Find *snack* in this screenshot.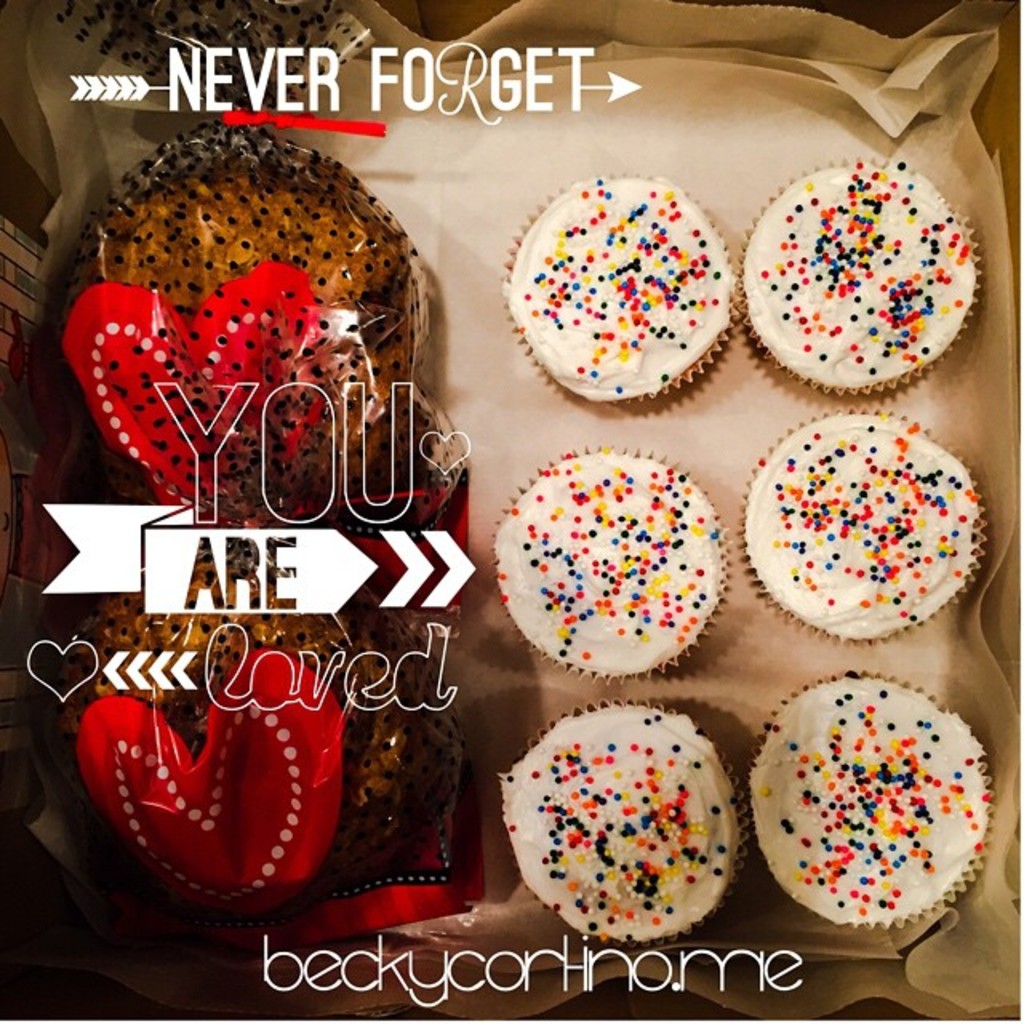
The bounding box for *snack* is (left=752, top=680, right=990, bottom=925).
